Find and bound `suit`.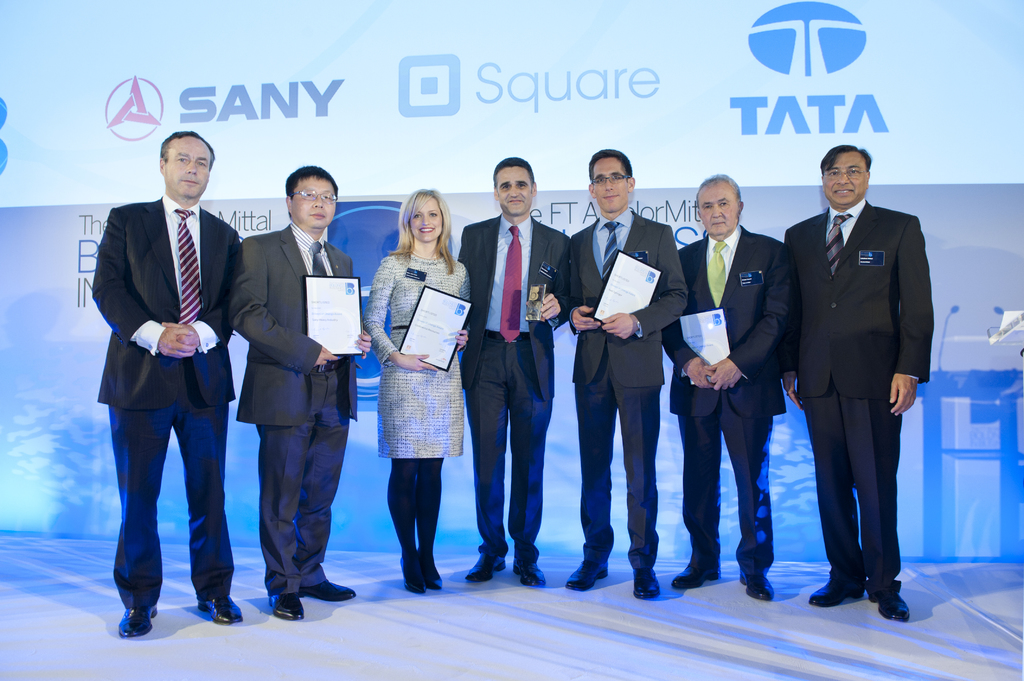
Bound: (227, 220, 367, 593).
